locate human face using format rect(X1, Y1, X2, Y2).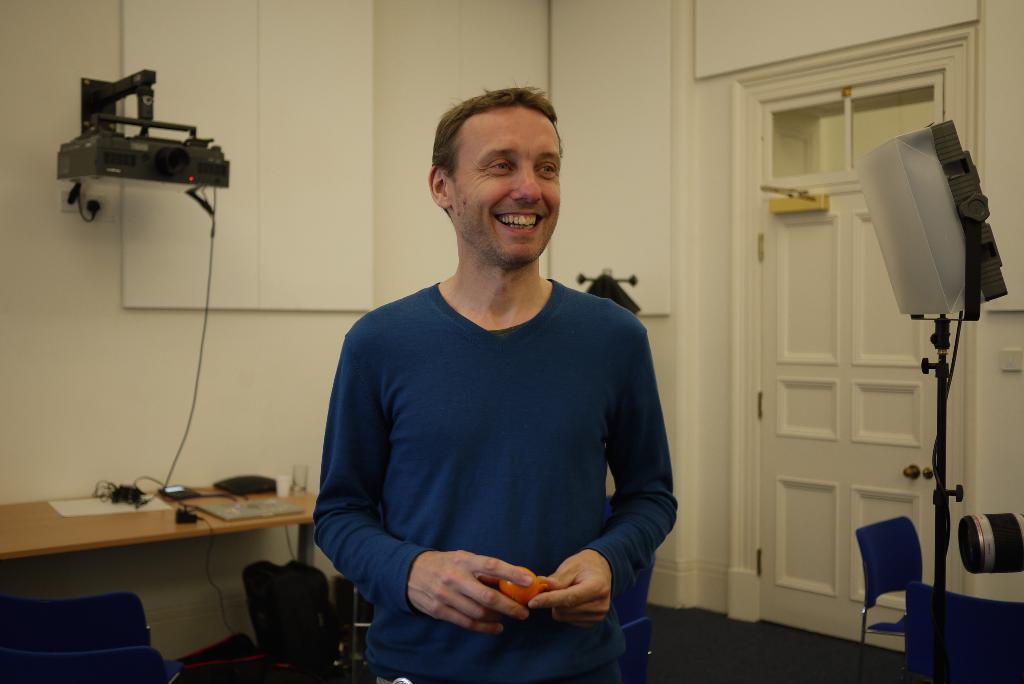
rect(447, 106, 559, 259).
